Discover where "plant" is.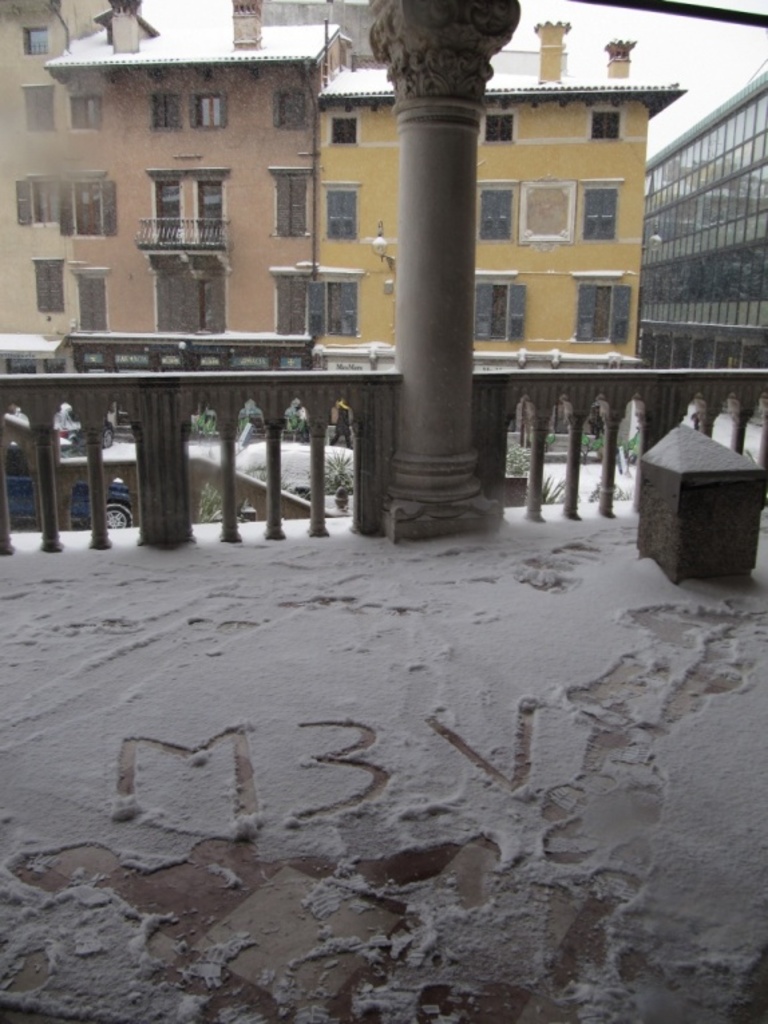
Discovered at (x1=274, y1=400, x2=312, y2=459).
